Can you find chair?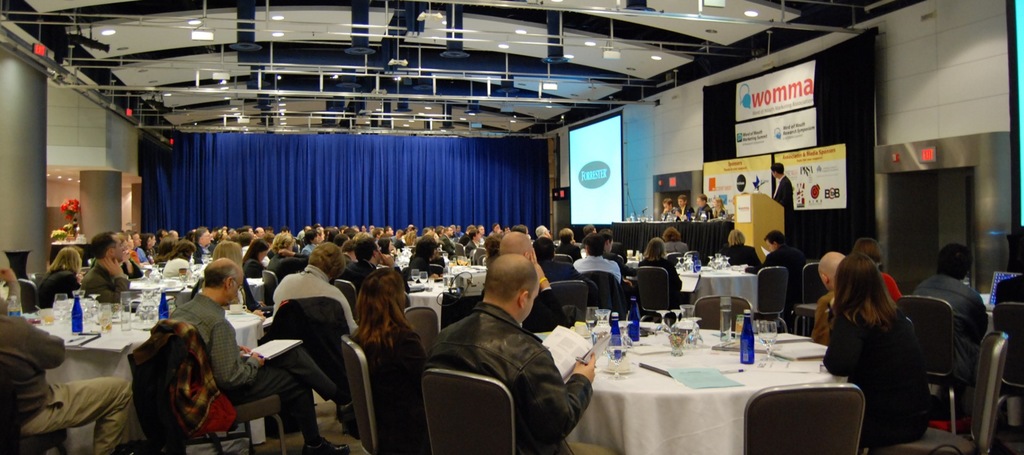
Yes, bounding box: 554/252/572/271.
